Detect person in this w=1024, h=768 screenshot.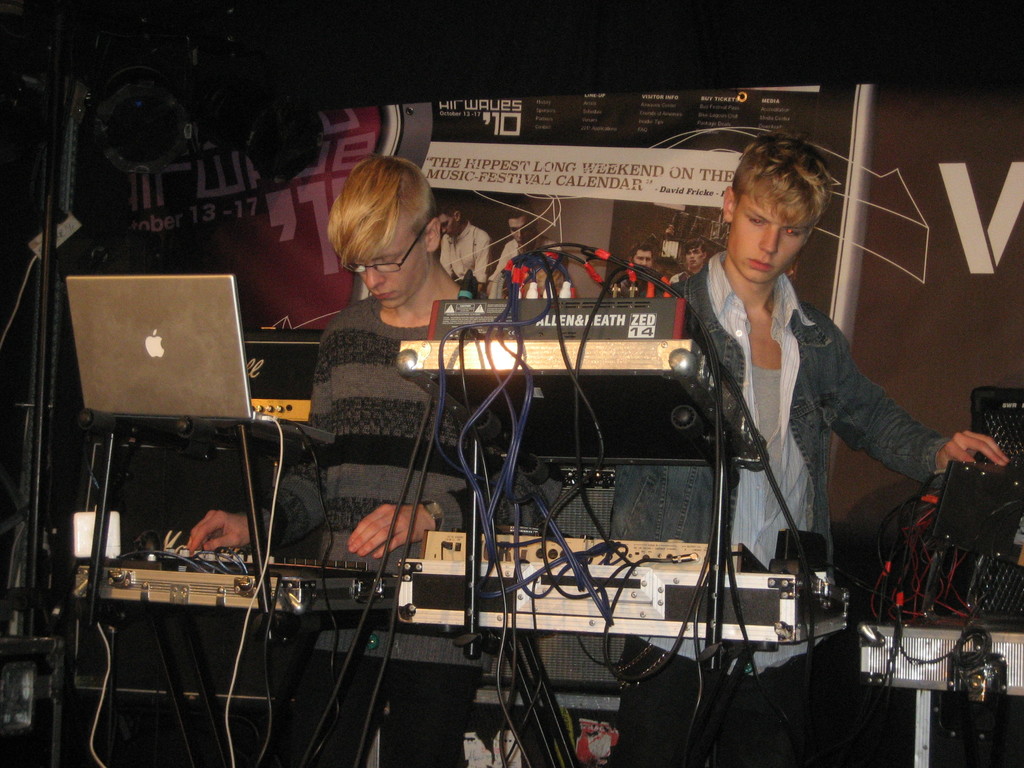
Detection: select_region(182, 152, 567, 766).
